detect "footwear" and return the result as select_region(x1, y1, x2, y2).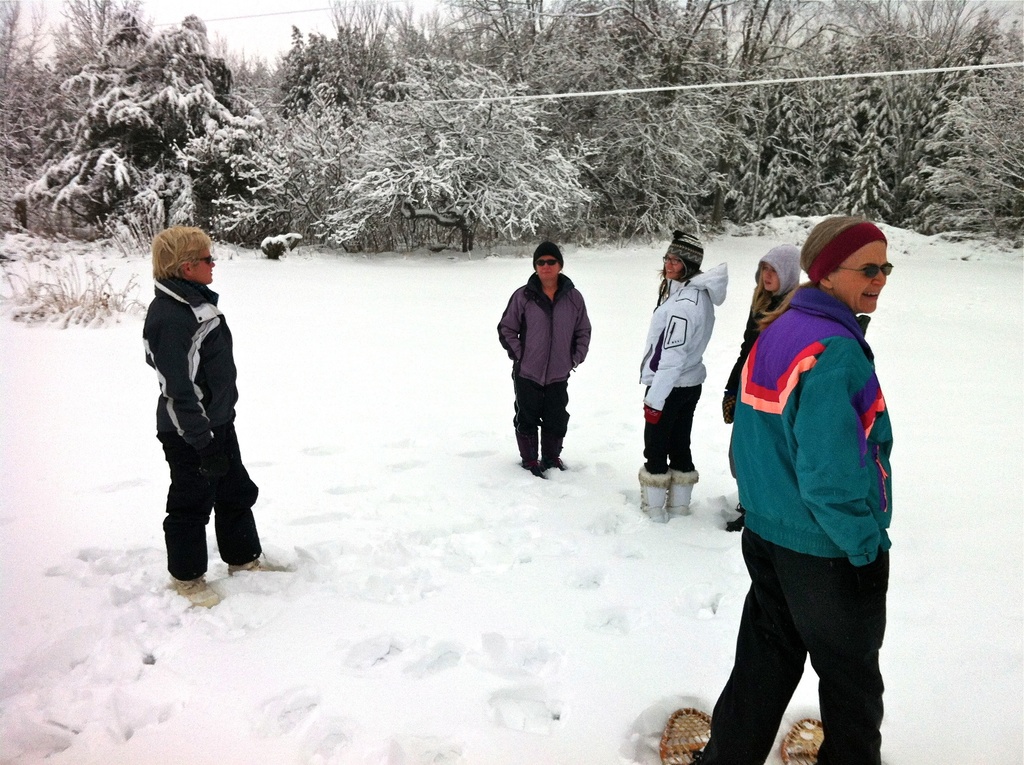
select_region(167, 577, 218, 609).
